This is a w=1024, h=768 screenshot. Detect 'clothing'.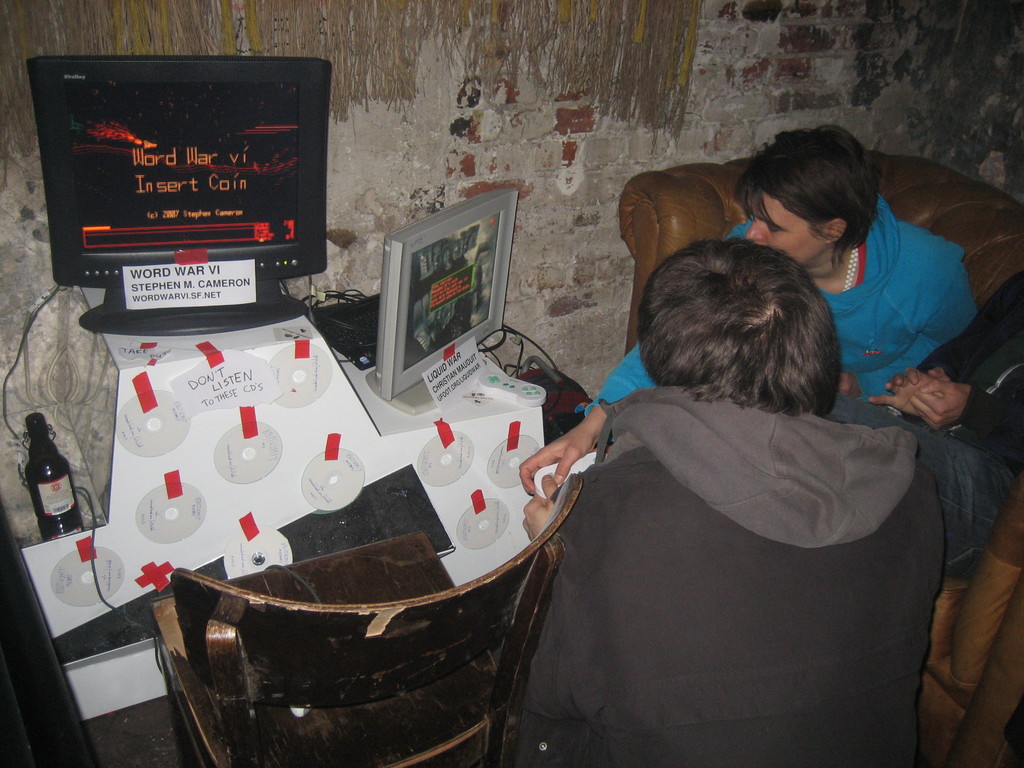
left=579, top=187, right=974, bottom=431.
